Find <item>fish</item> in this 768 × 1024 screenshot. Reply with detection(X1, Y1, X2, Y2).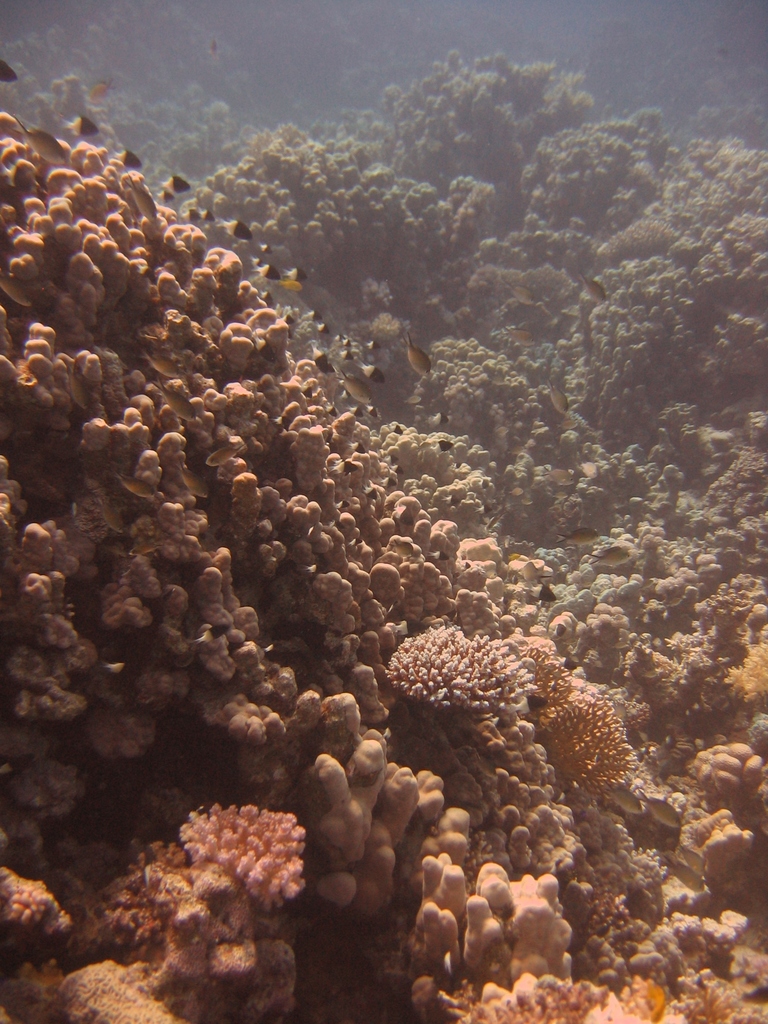
detection(321, 404, 333, 417).
